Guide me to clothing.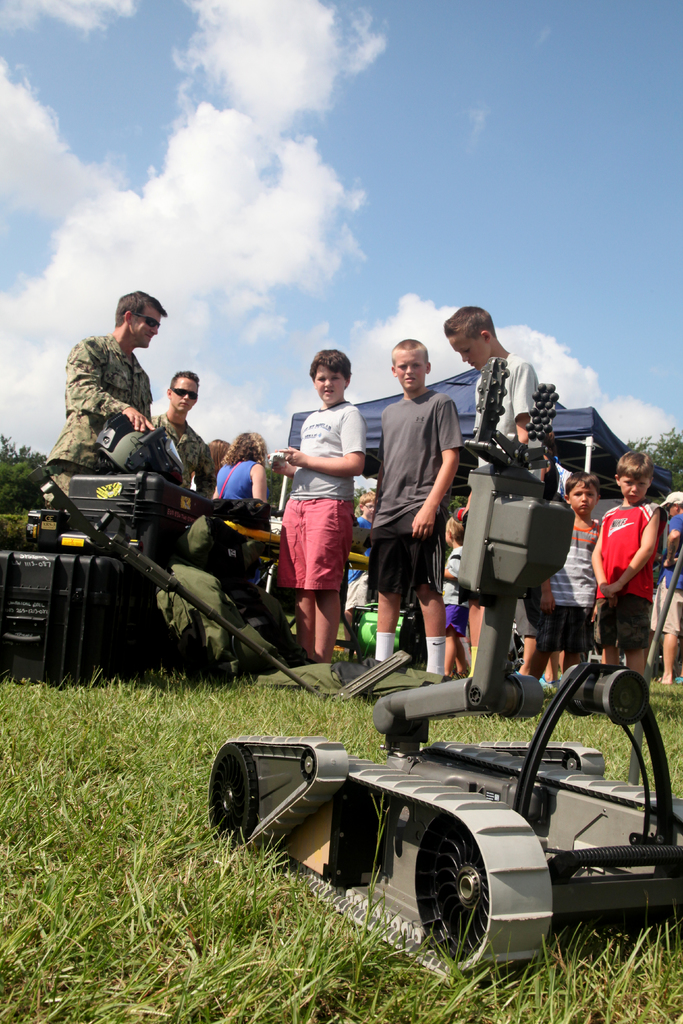
Guidance: {"x1": 45, "y1": 308, "x2": 180, "y2": 480}.
